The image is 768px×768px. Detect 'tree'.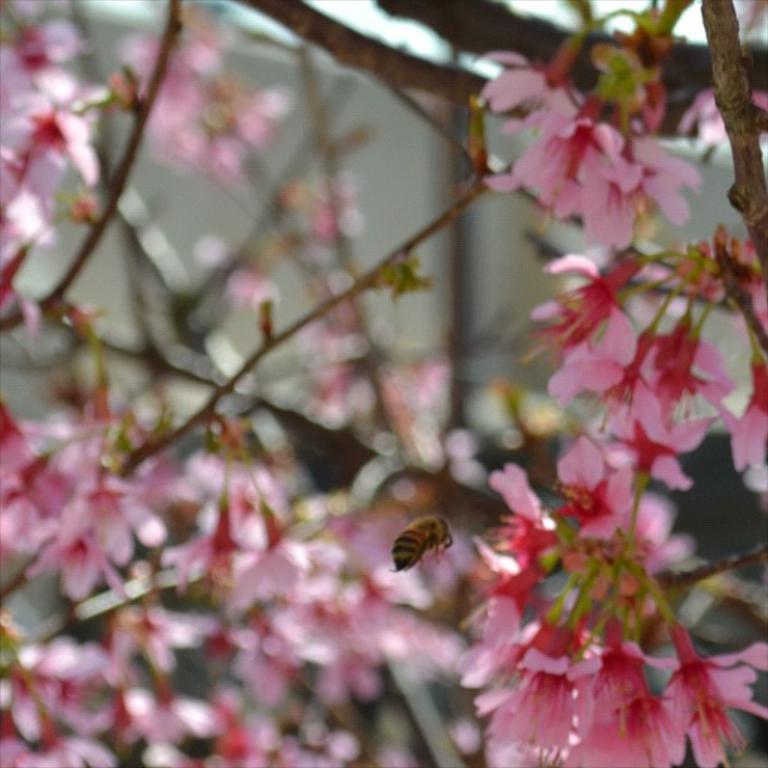
Detection: [0,0,767,767].
